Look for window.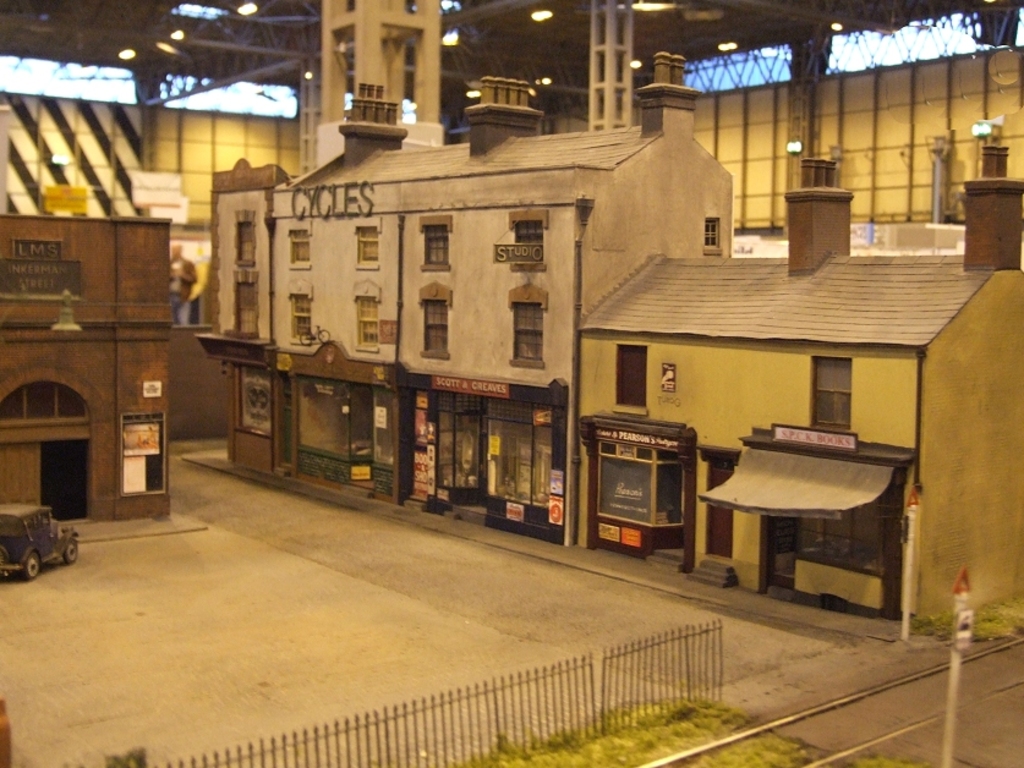
Found: 357 295 378 351.
